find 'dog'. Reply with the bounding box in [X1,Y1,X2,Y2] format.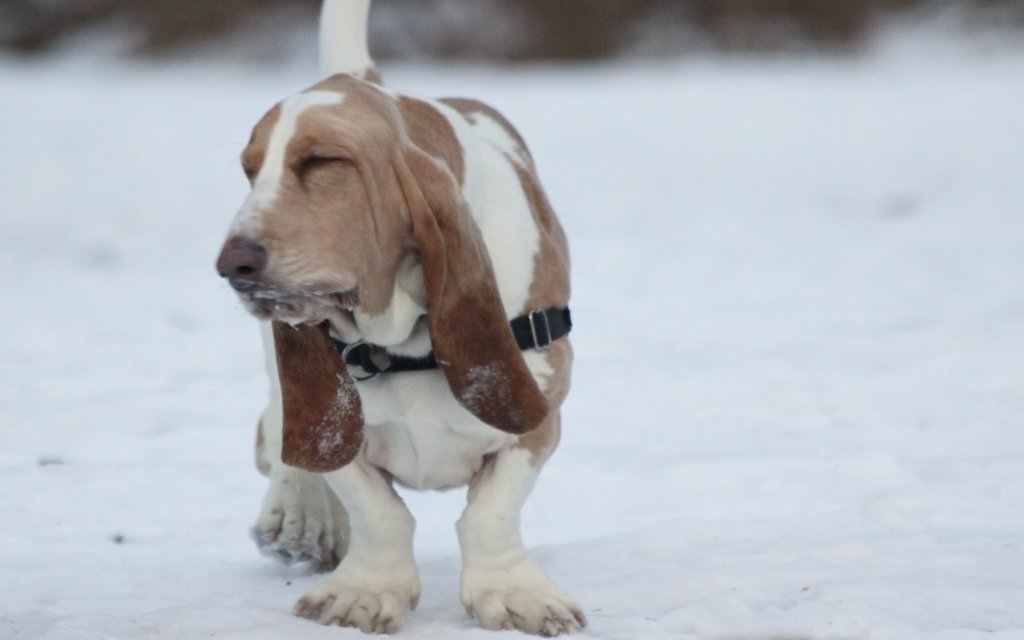
[214,0,590,637].
